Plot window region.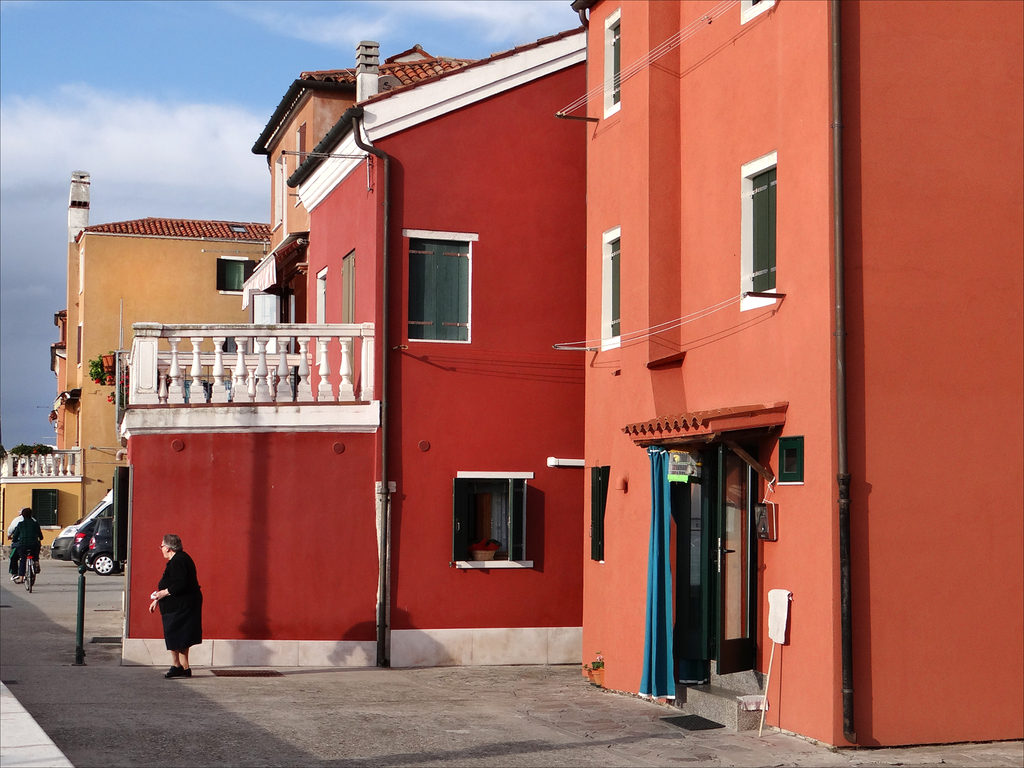
Plotted at {"left": 216, "top": 251, "right": 263, "bottom": 299}.
